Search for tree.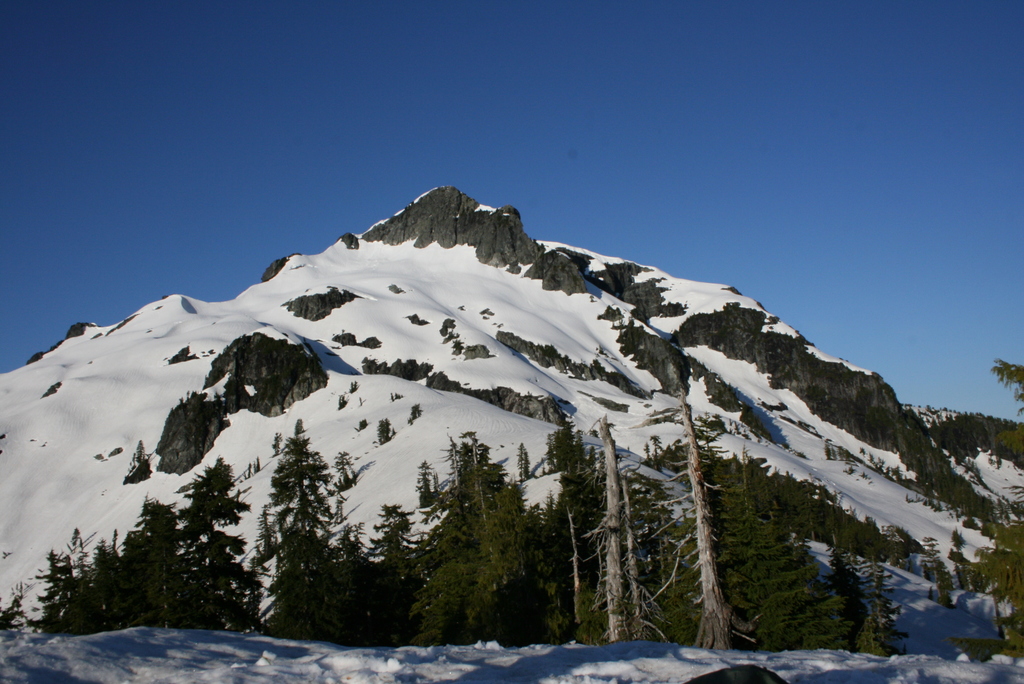
Found at 92/541/136/634.
